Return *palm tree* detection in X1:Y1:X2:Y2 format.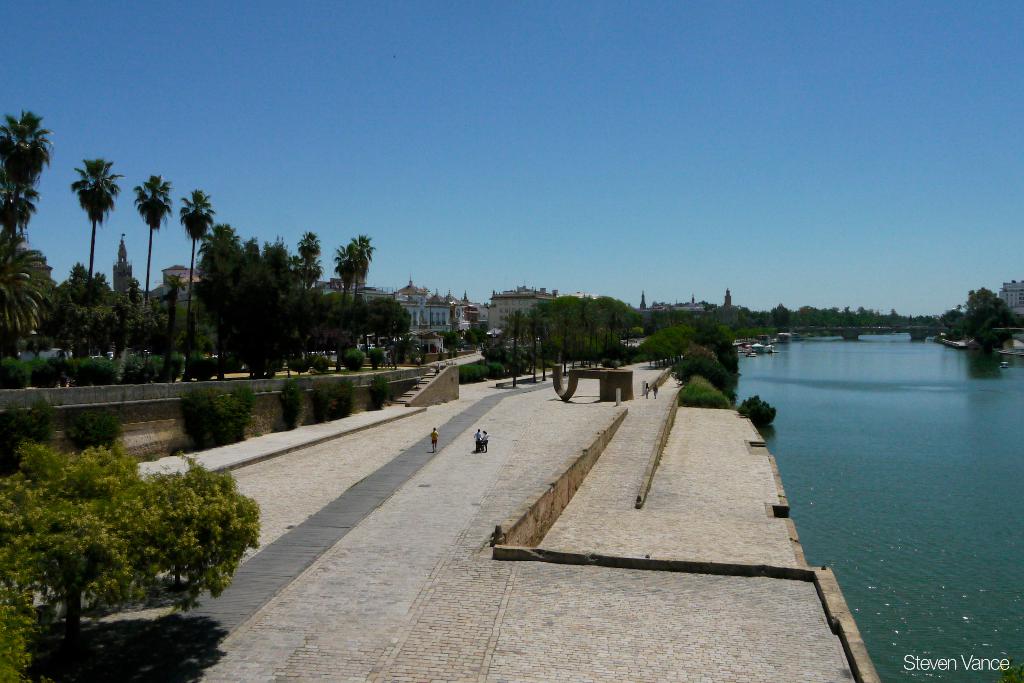
343:225:374:345.
